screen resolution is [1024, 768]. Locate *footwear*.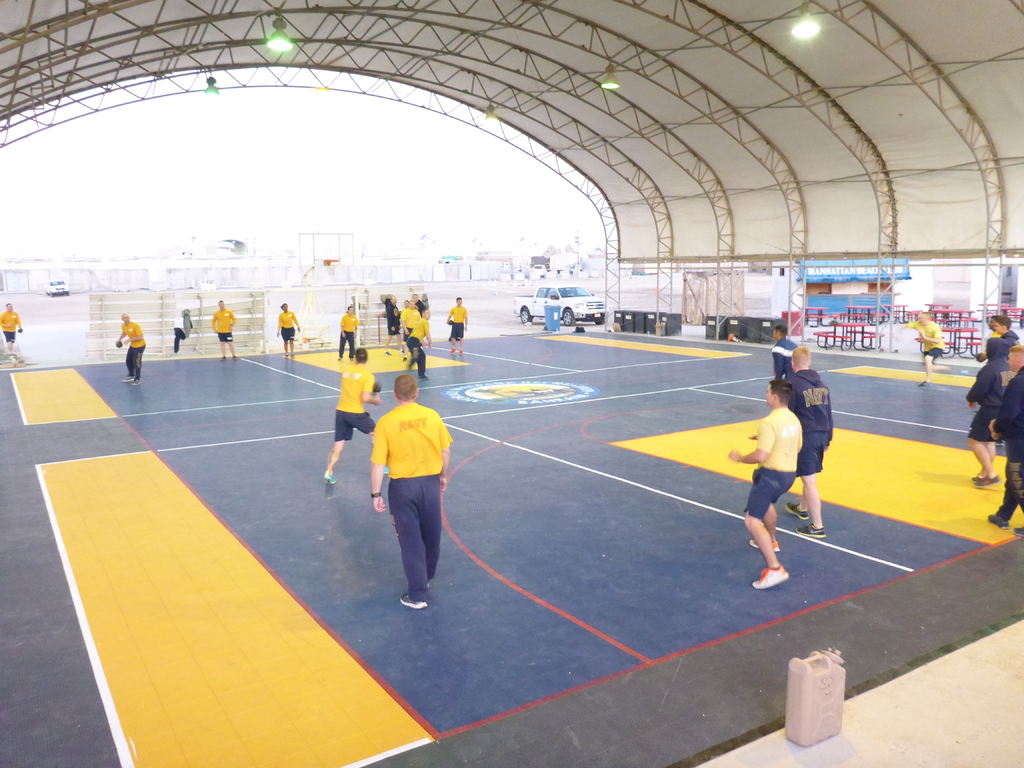
crop(781, 499, 810, 522).
